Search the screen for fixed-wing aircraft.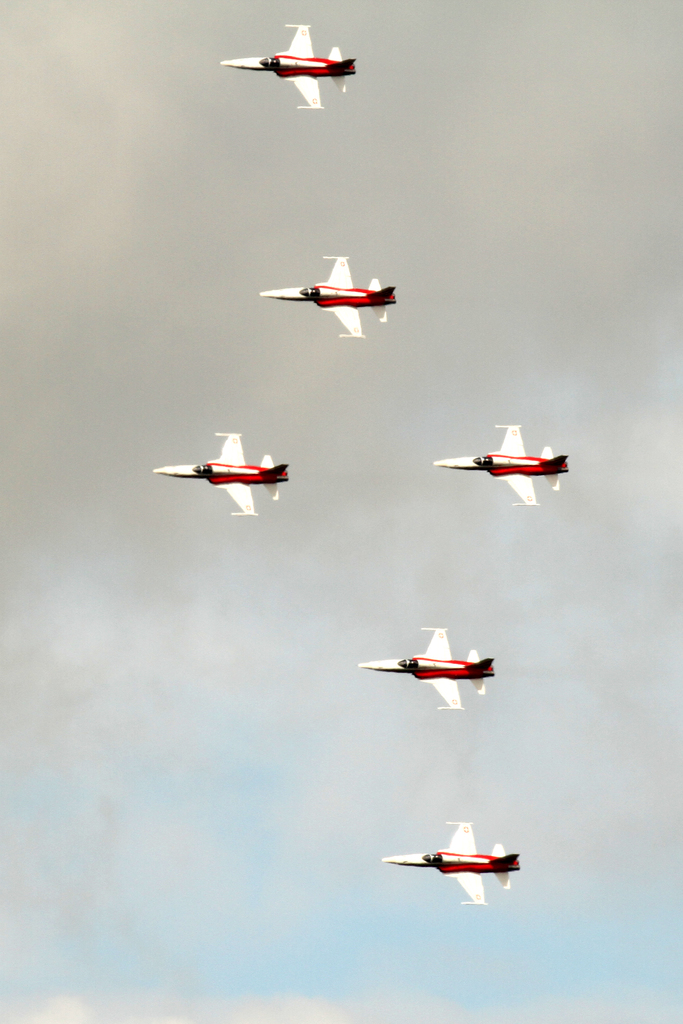
Found at (223, 22, 363, 111).
